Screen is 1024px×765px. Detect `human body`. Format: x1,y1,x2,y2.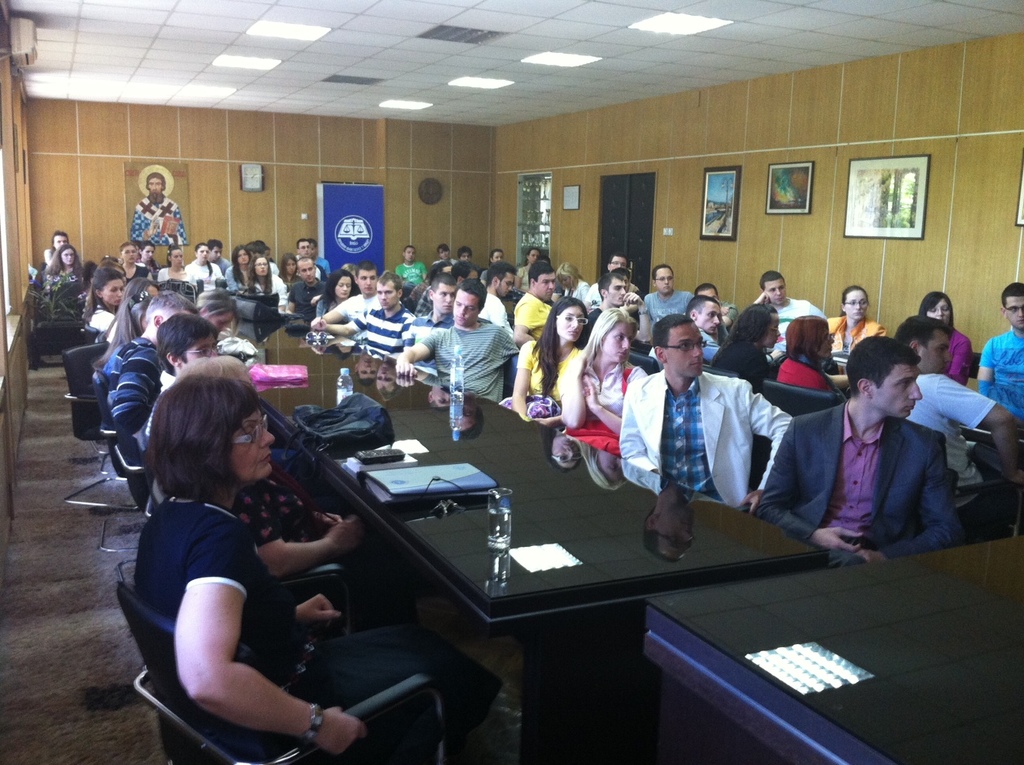
315,273,357,324.
